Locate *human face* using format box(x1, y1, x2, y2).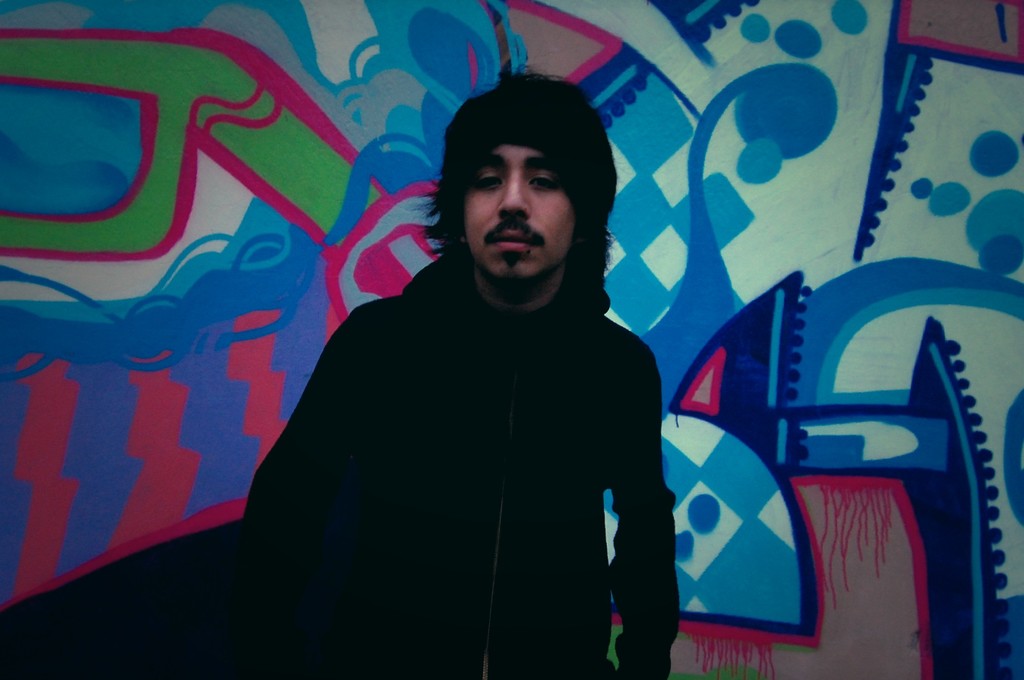
box(461, 145, 577, 280).
